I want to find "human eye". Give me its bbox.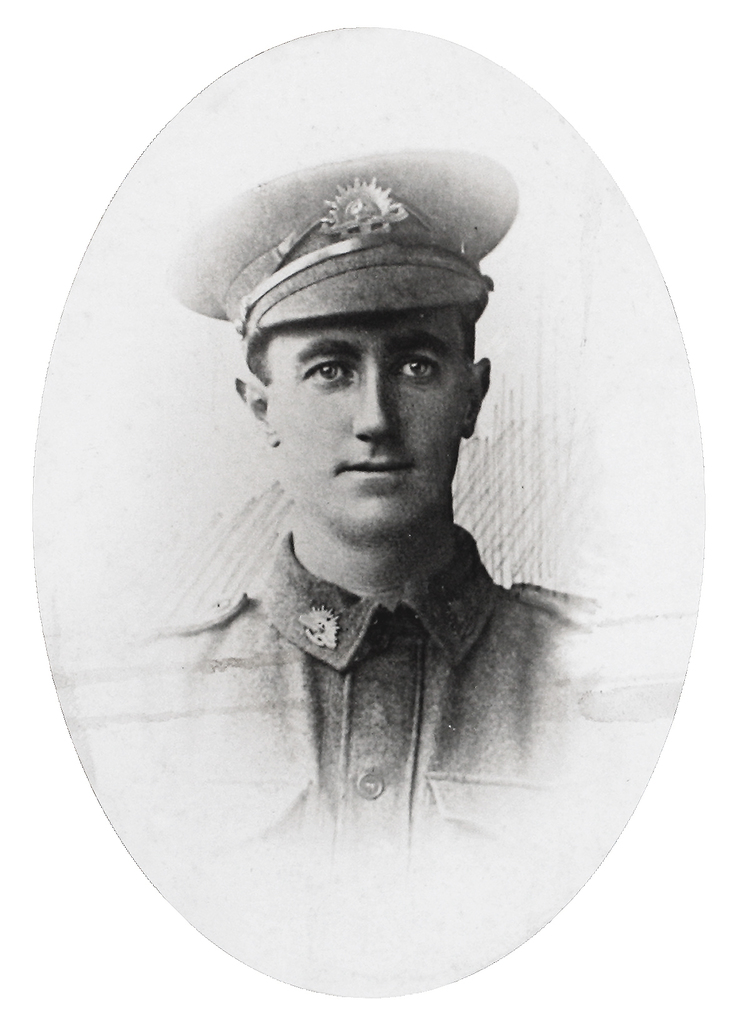
[left=302, top=357, right=351, bottom=389].
